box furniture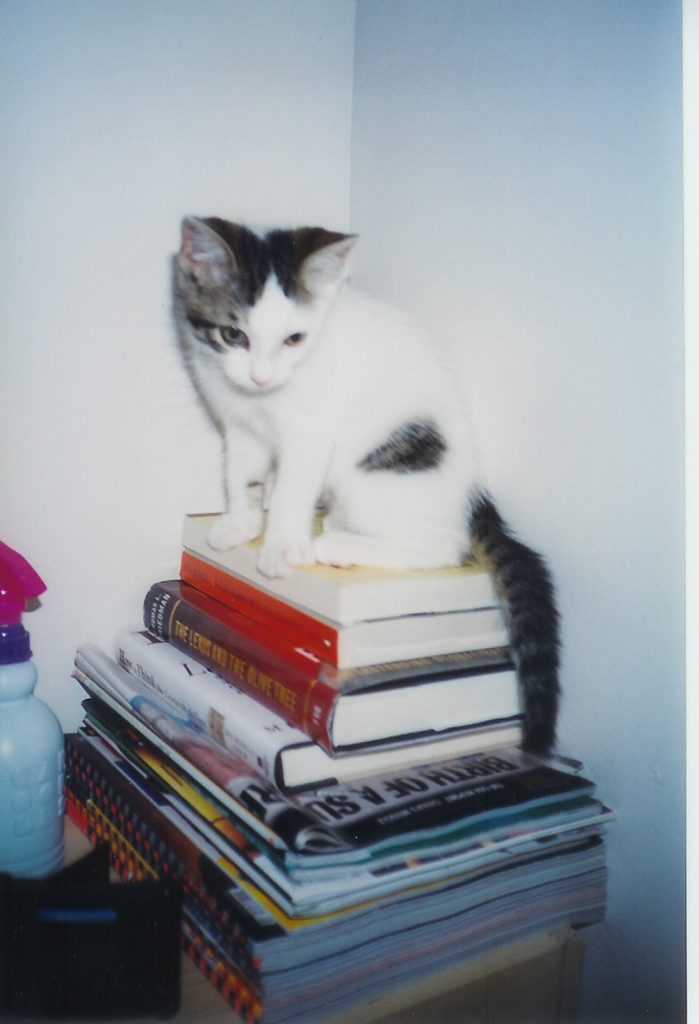
l=64, t=816, r=586, b=1023
